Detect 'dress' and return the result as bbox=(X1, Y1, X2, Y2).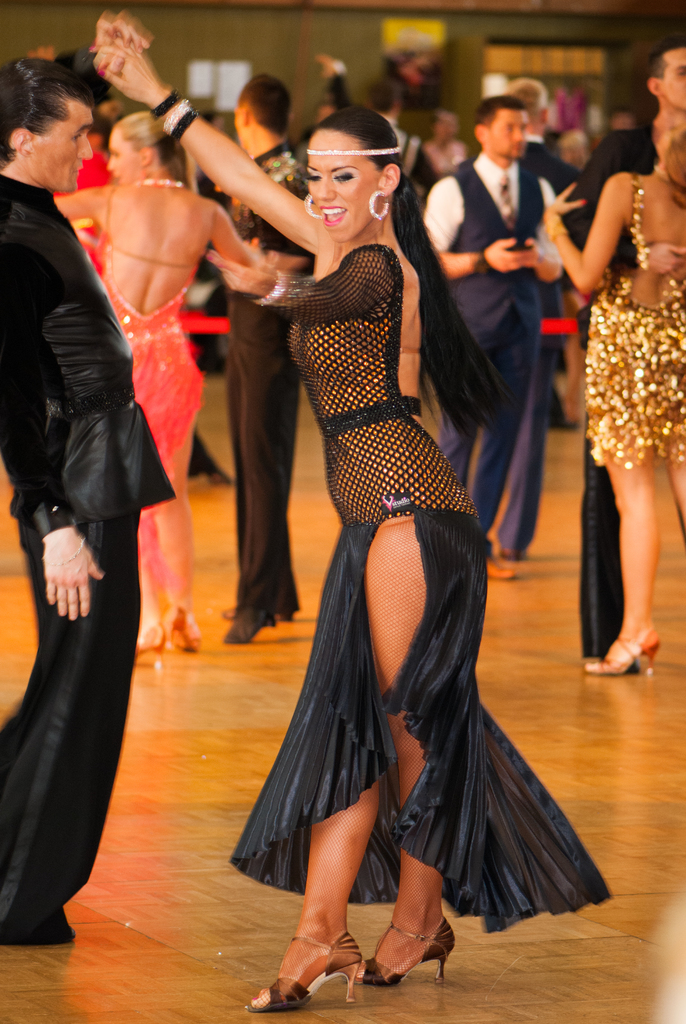
bbox=(584, 175, 685, 469).
